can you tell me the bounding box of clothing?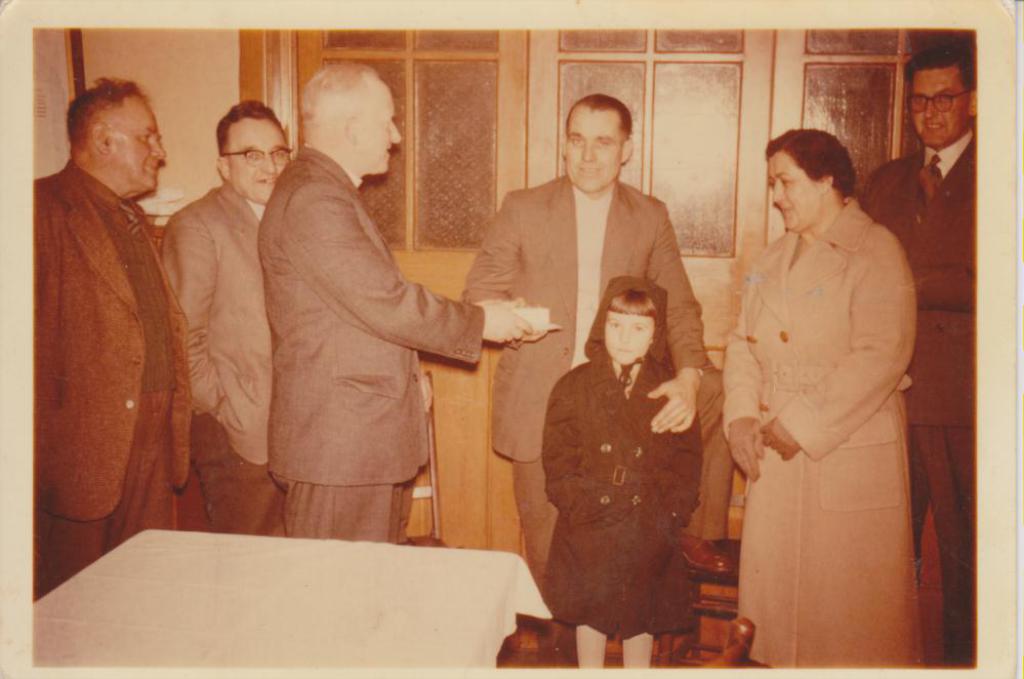
(left=163, top=177, right=272, bottom=534).
